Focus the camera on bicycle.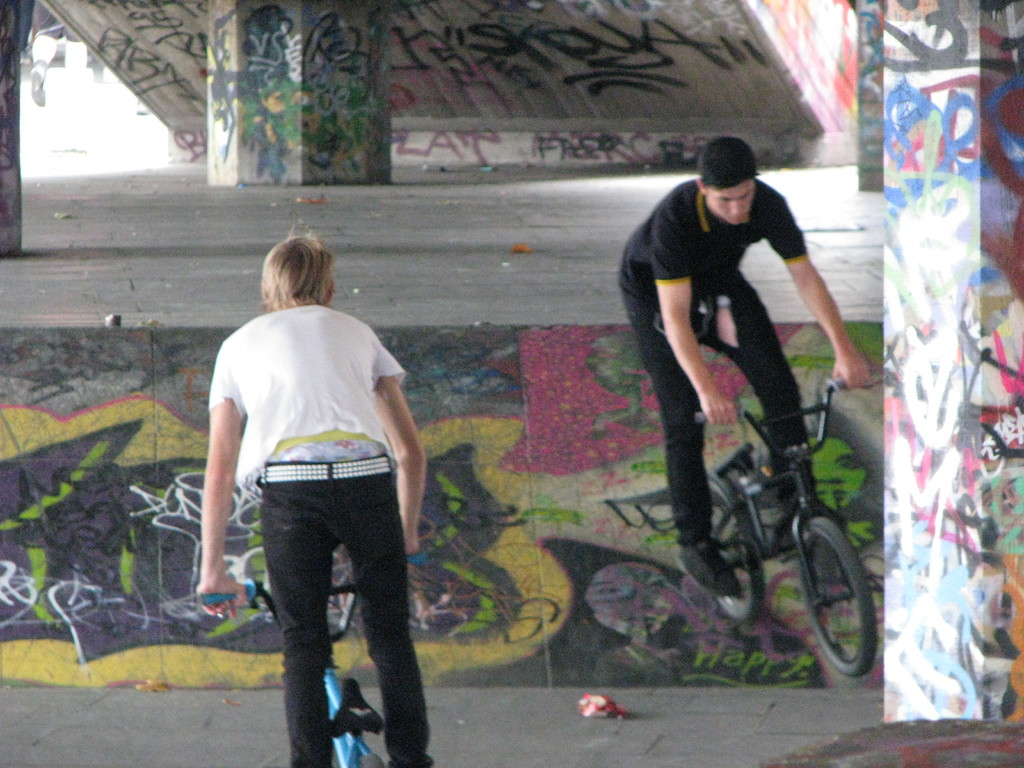
Focus region: box(683, 372, 880, 692).
